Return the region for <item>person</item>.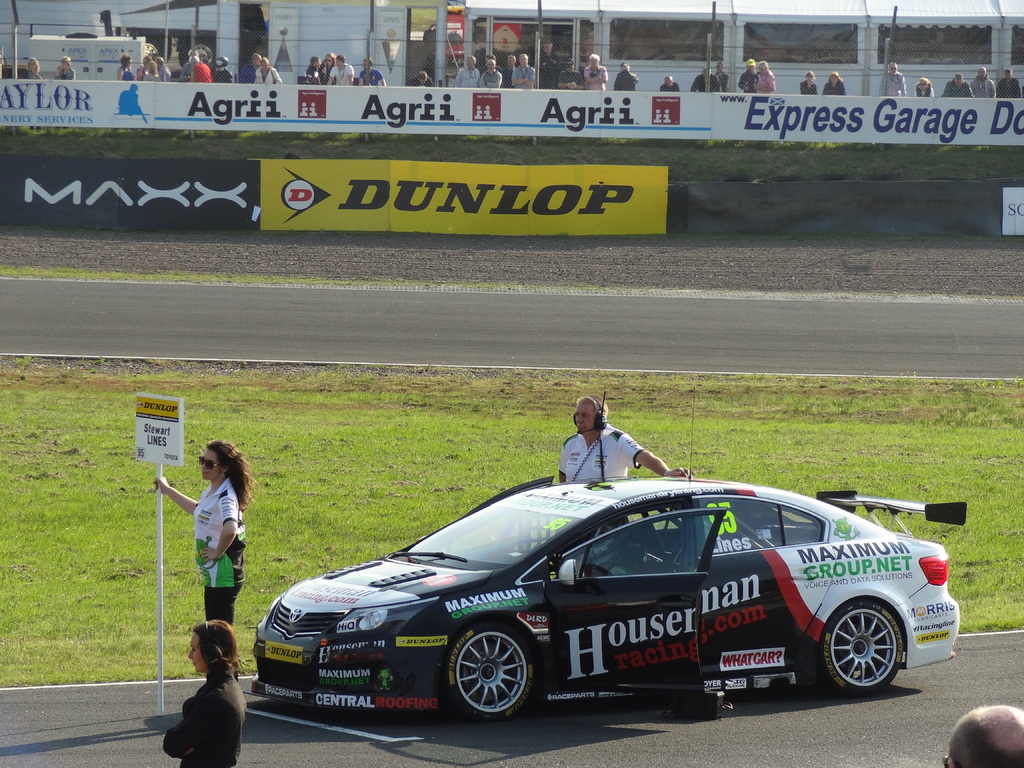
{"left": 820, "top": 73, "right": 850, "bottom": 94}.
